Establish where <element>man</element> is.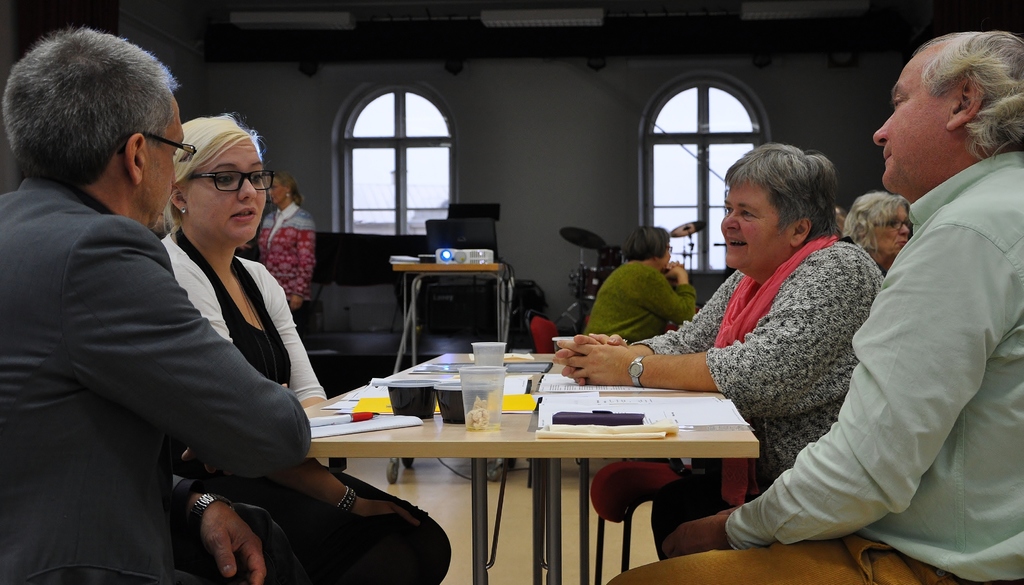
Established at box=[602, 28, 1023, 584].
